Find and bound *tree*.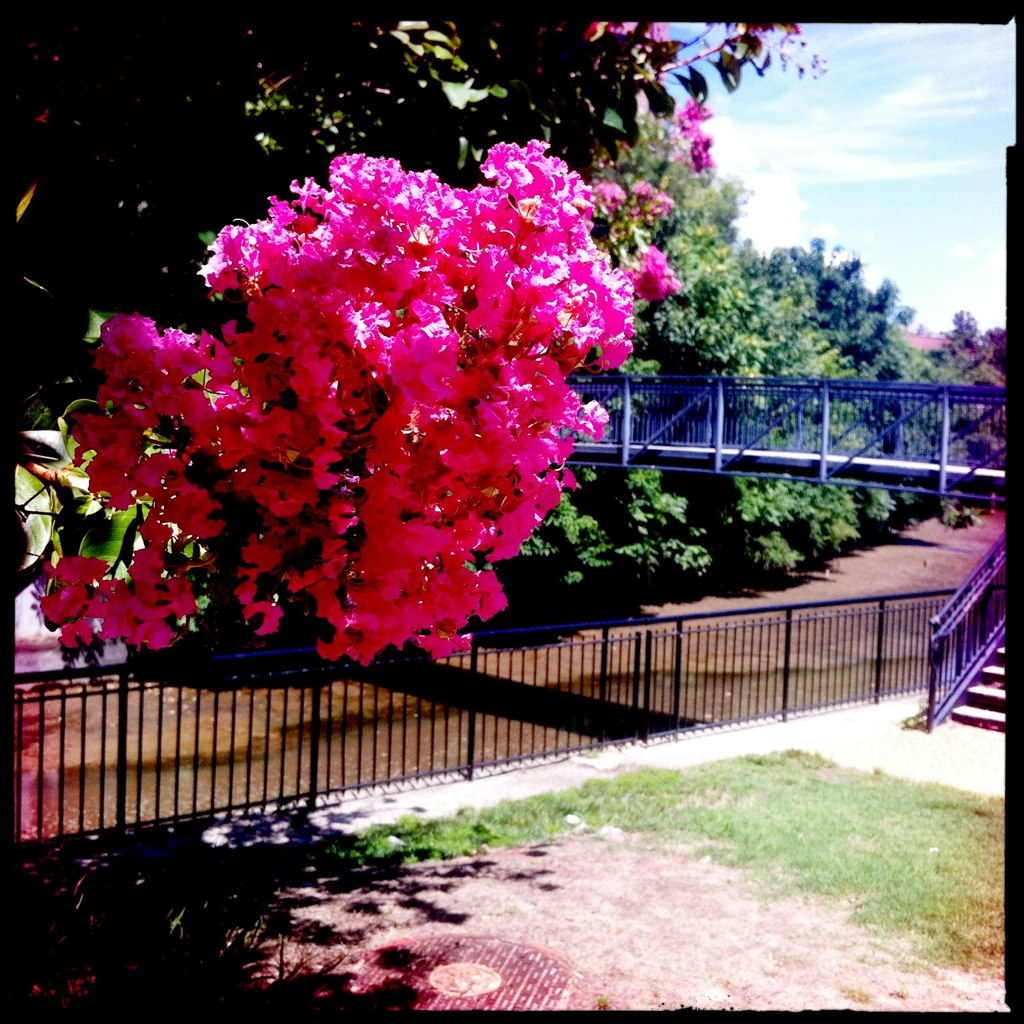
Bound: box(504, 487, 598, 629).
